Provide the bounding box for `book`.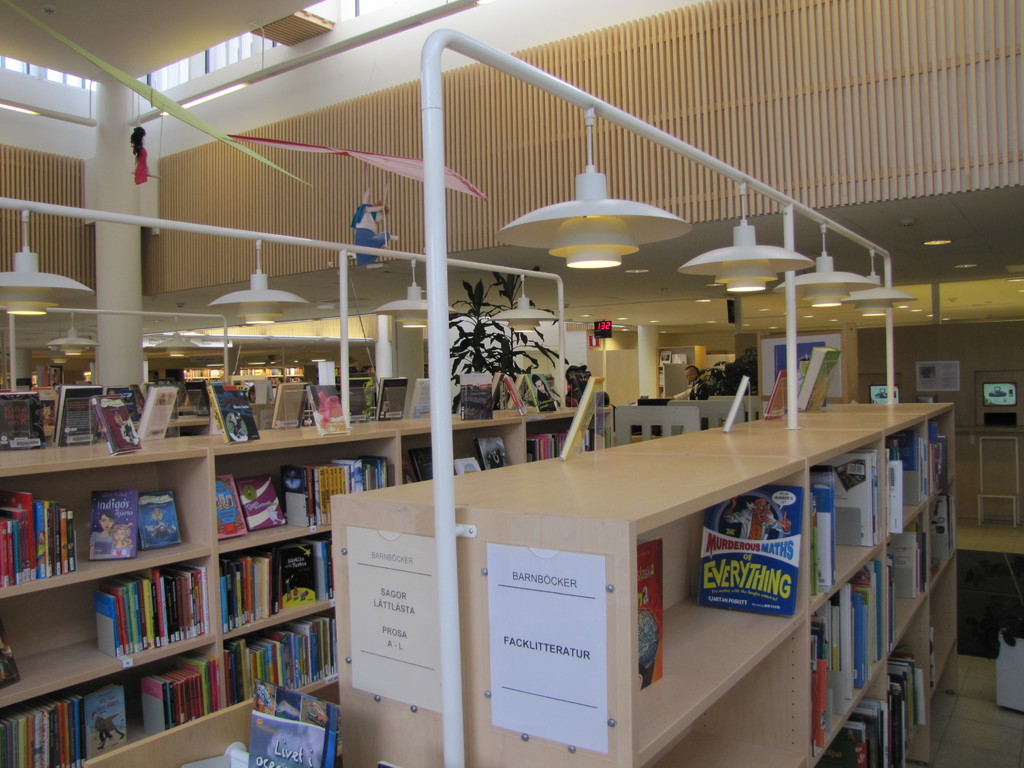
crop(49, 385, 104, 442).
